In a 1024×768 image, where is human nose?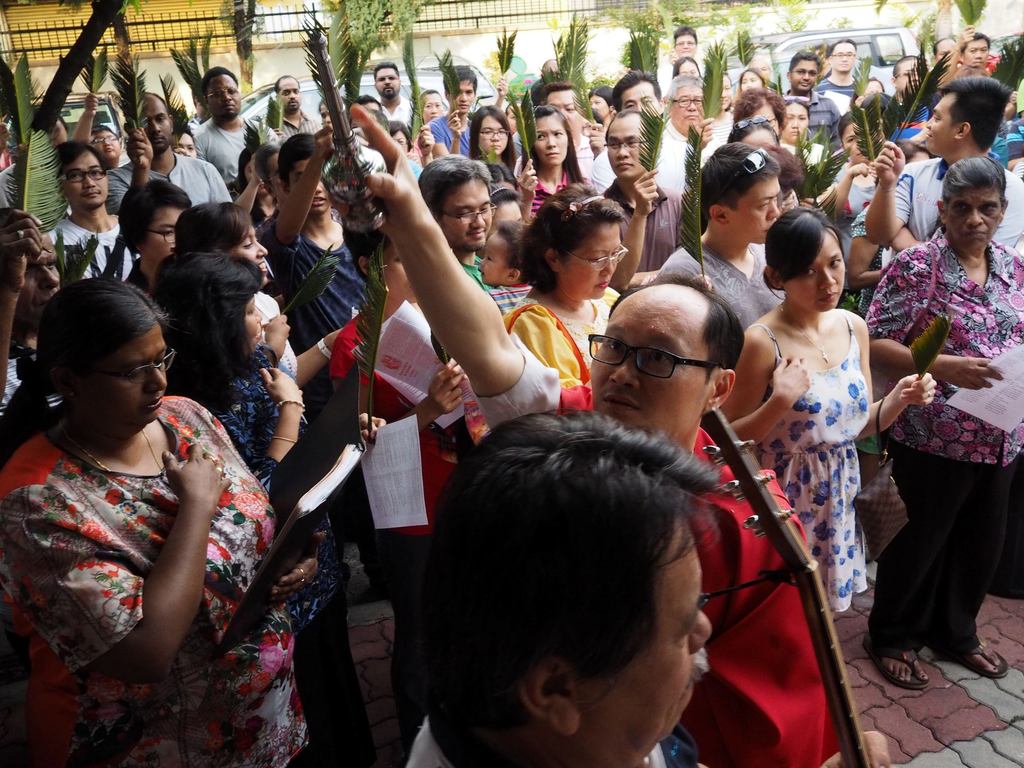
[911,71,919,82].
